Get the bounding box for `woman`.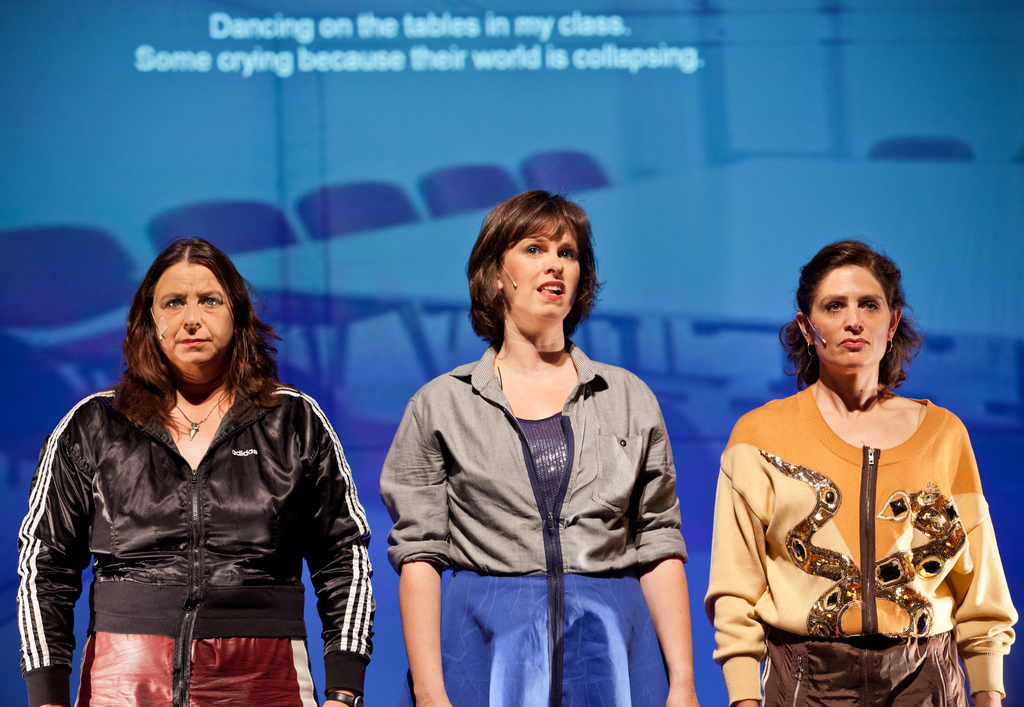
Rect(378, 192, 696, 706).
